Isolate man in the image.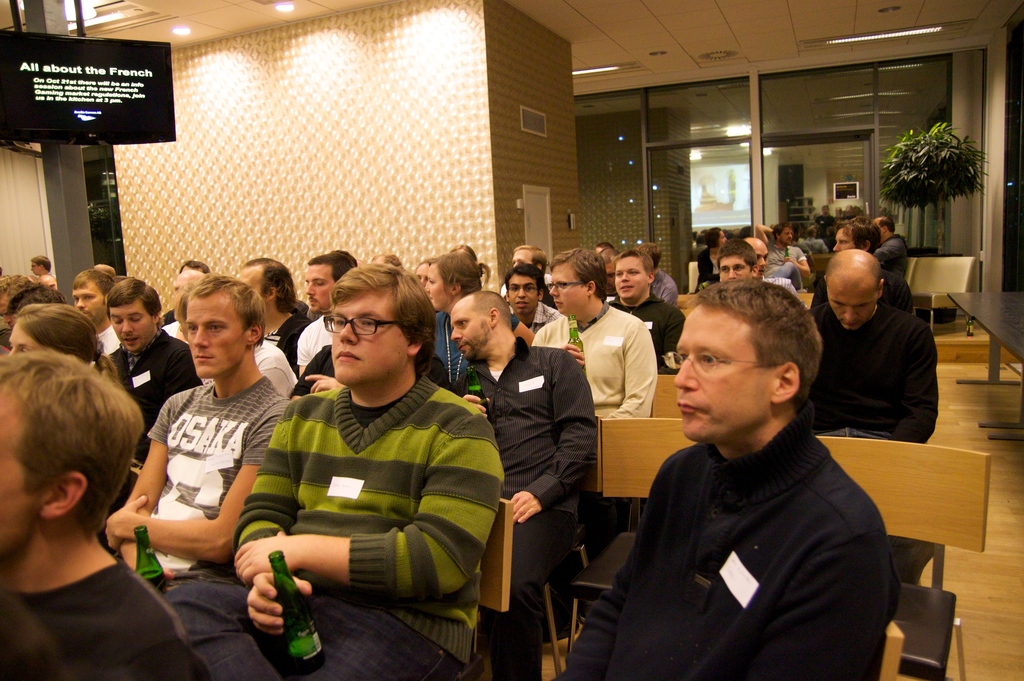
Isolated region: <box>0,345,215,680</box>.
